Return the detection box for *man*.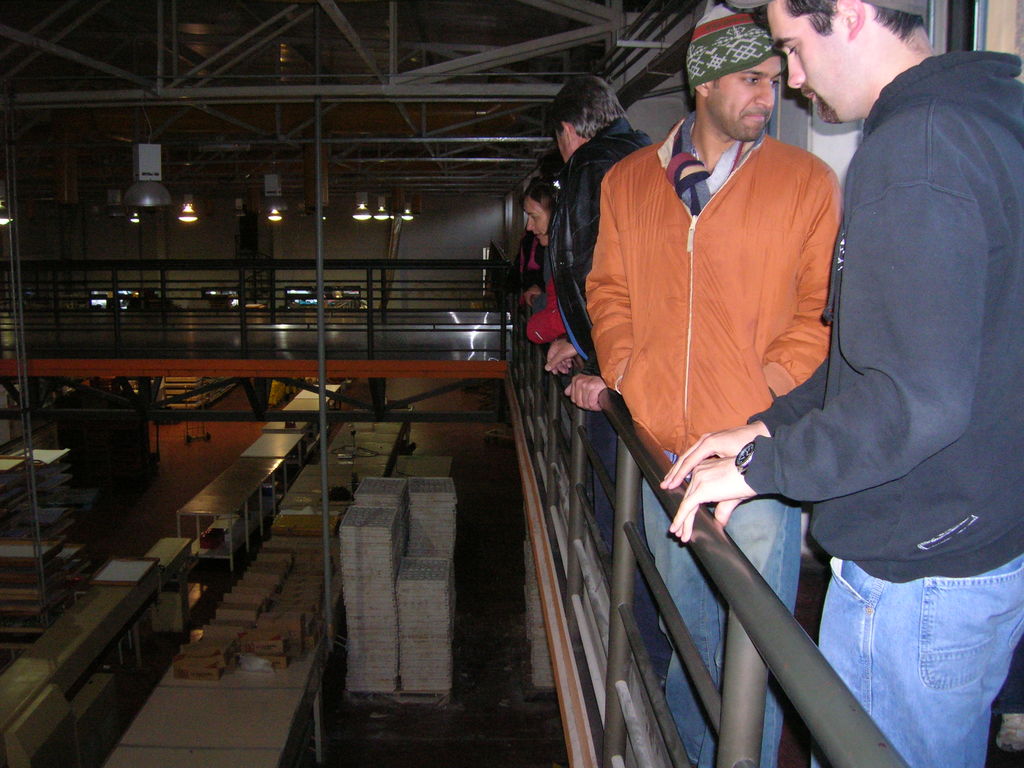
[670,0,1023,767].
